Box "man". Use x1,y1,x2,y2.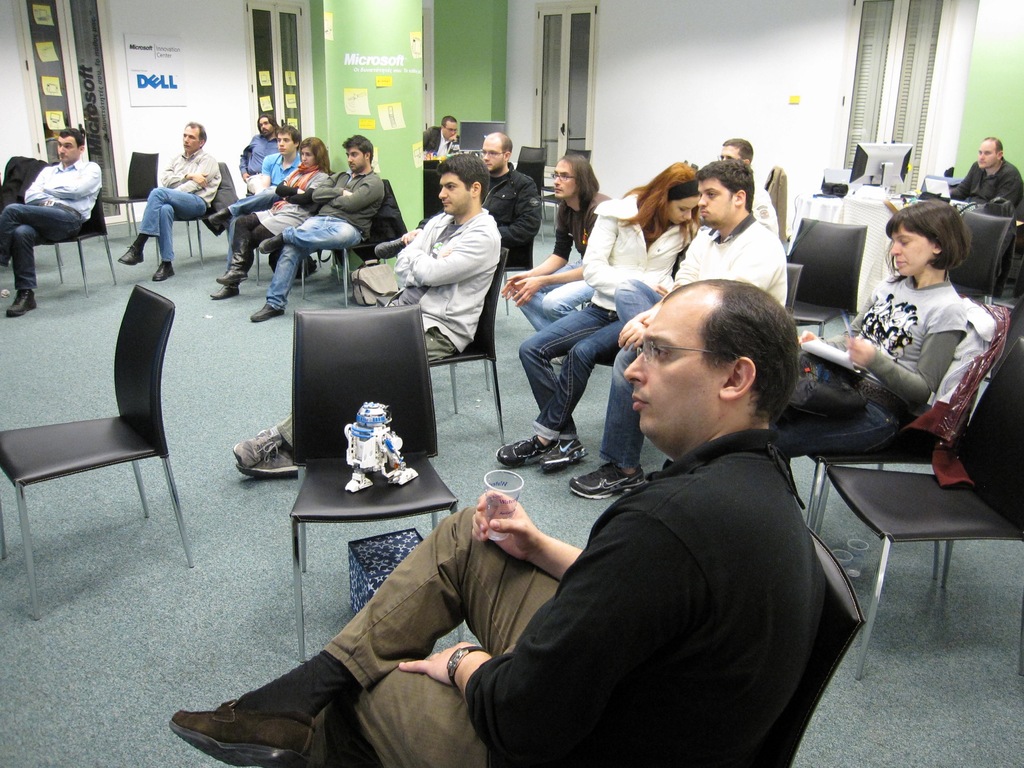
375,131,536,258.
